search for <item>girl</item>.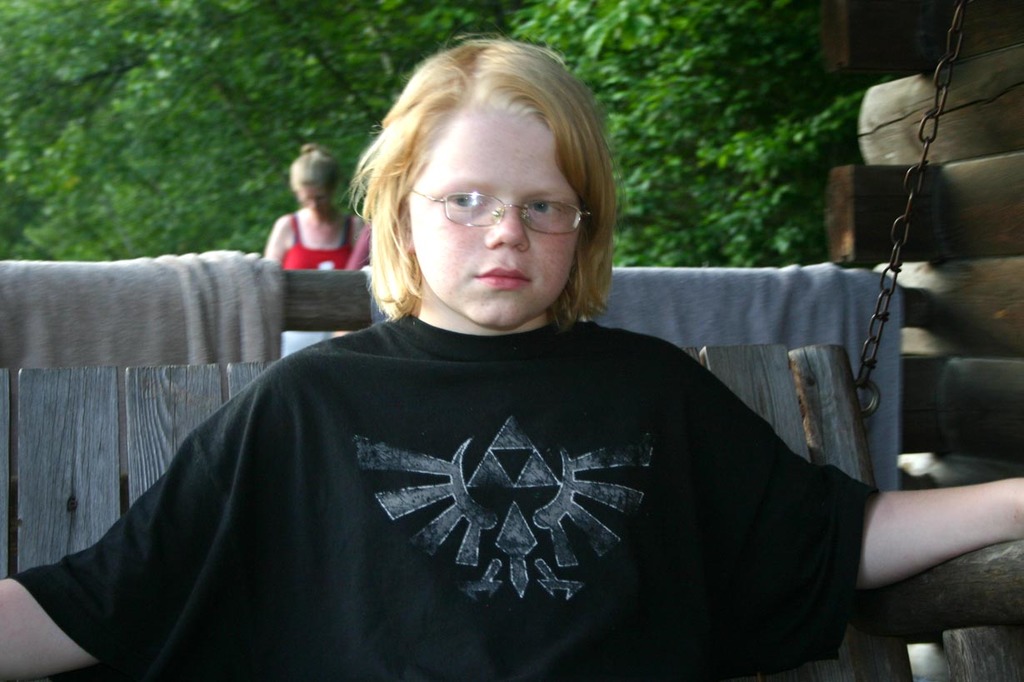
Found at left=0, top=40, right=1022, bottom=681.
